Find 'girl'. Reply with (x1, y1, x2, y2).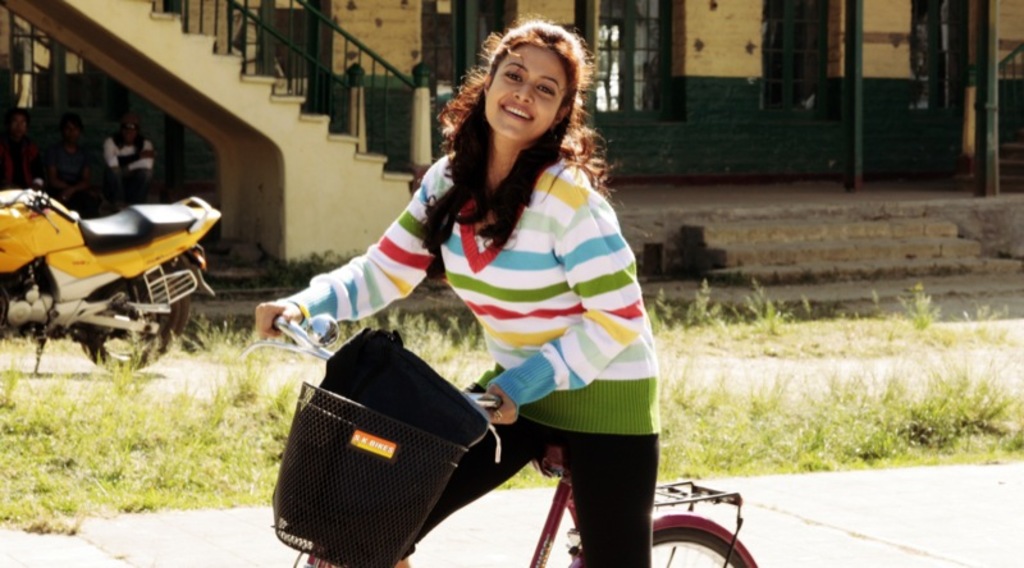
(252, 9, 653, 567).
